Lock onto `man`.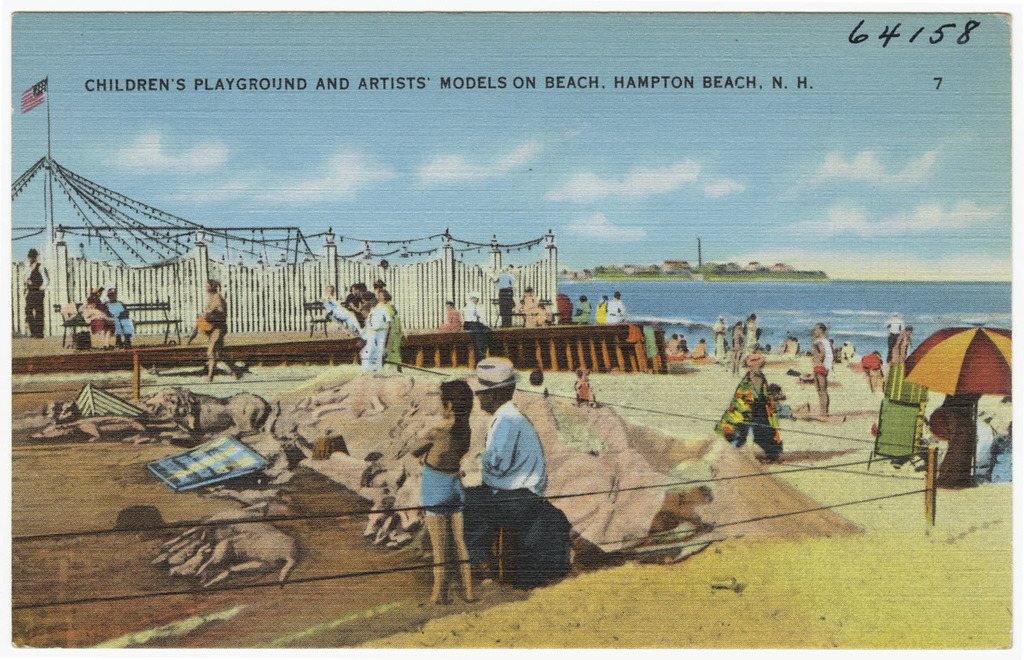
Locked: rect(882, 310, 899, 358).
